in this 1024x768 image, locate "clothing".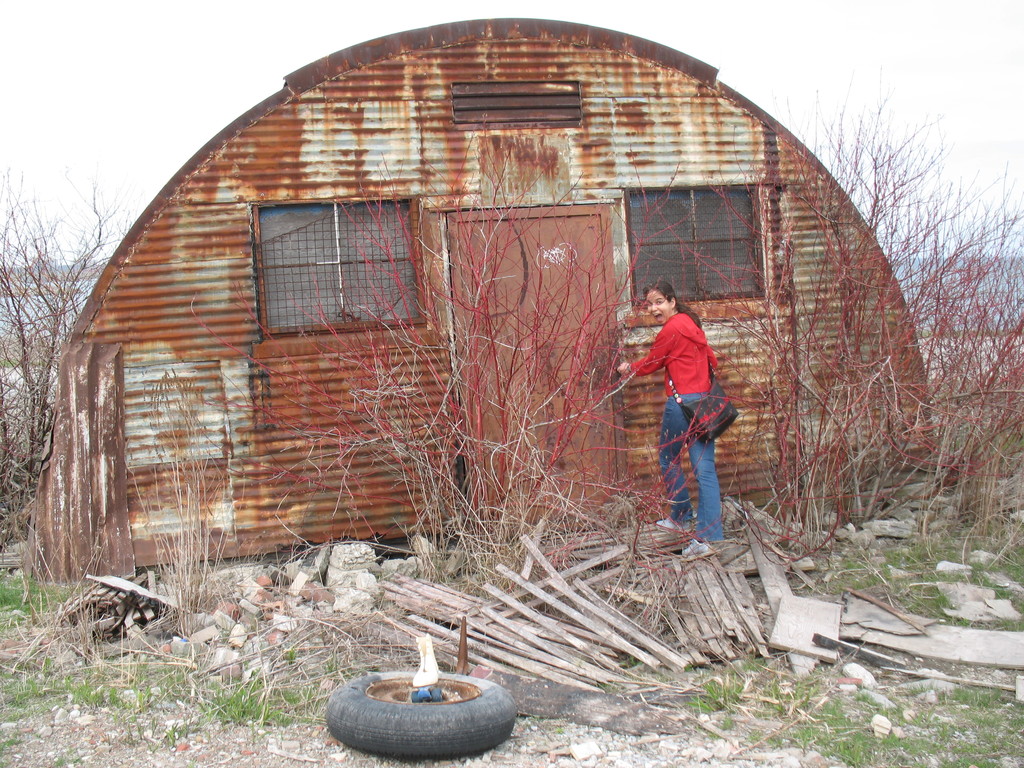
Bounding box: 637, 275, 740, 544.
